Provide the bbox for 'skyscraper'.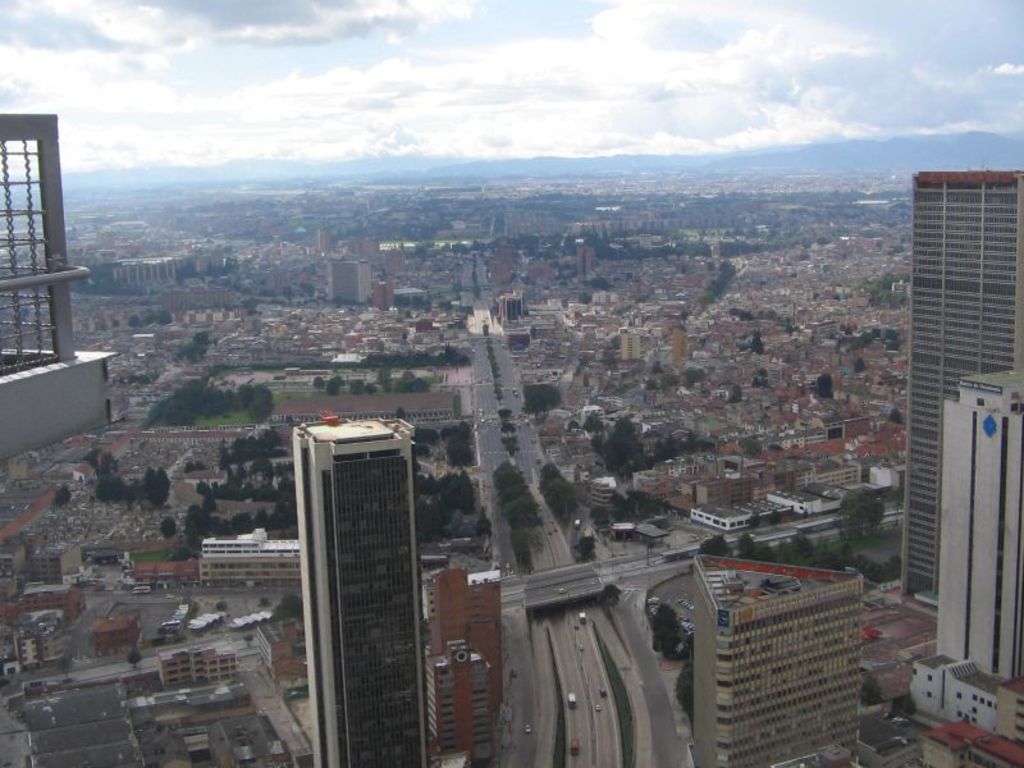
{"x1": 892, "y1": 169, "x2": 1023, "y2": 632}.
